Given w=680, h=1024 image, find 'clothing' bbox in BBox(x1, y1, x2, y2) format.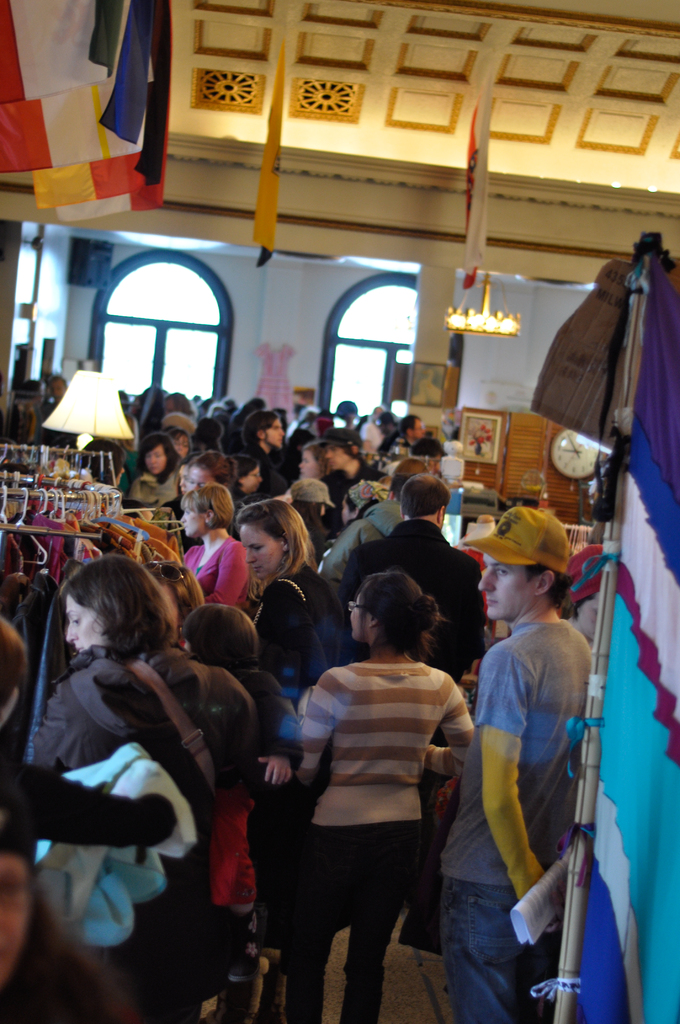
BBox(184, 524, 248, 898).
